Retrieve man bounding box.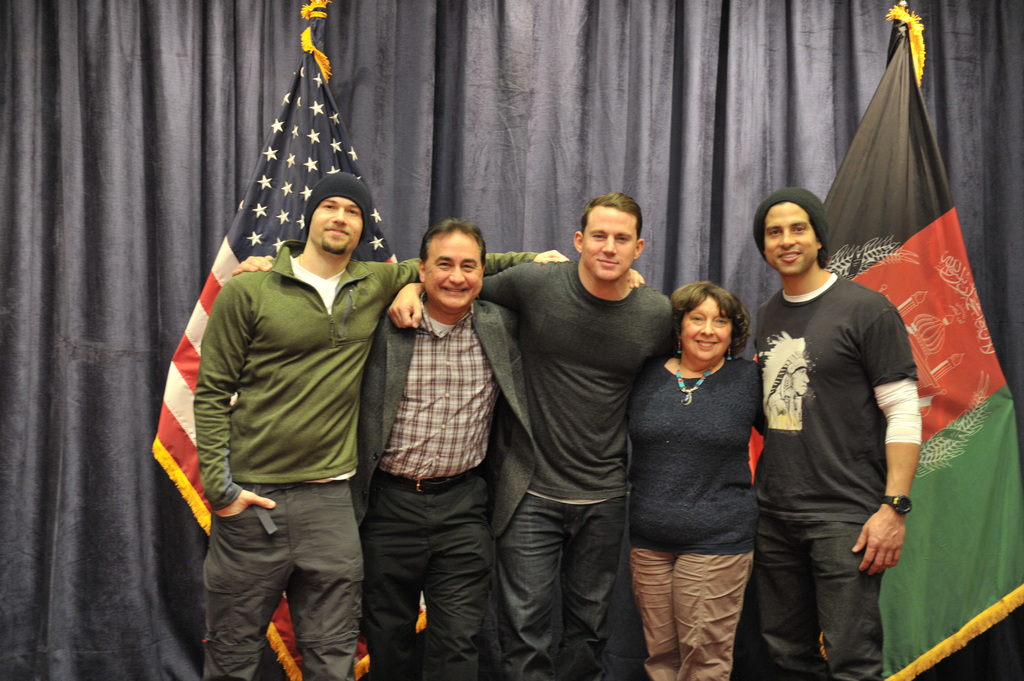
Bounding box: Rect(746, 166, 934, 678).
